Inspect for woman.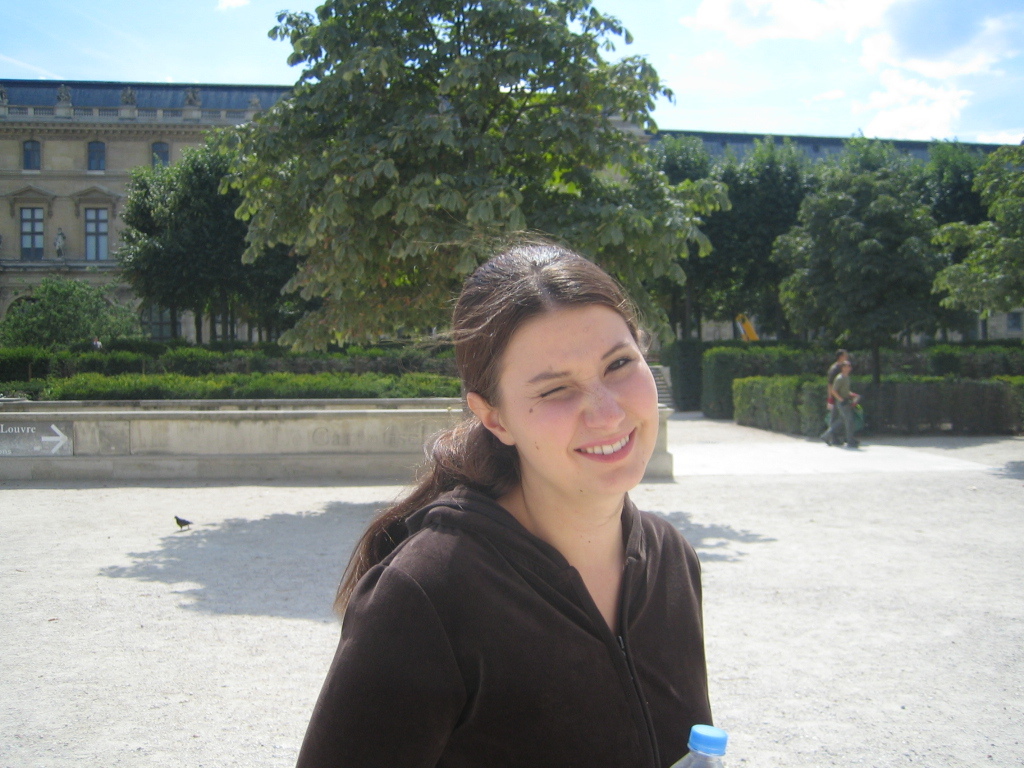
Inspection: [left=273, top=187, right=723, bottom=767].
